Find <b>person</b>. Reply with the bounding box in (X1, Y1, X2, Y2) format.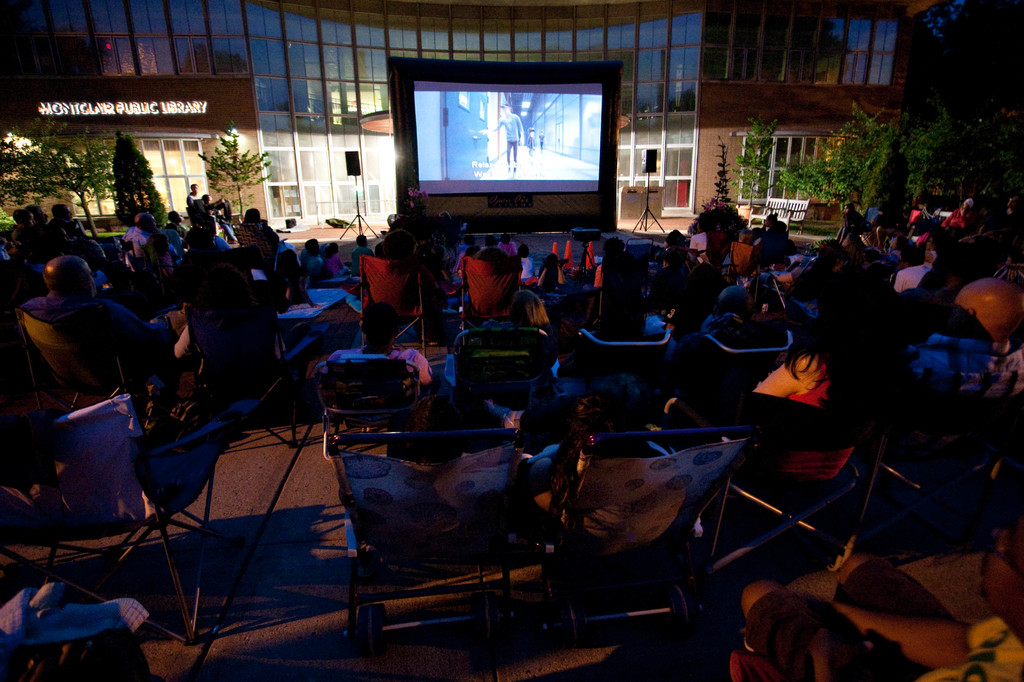
(452, 284, 554, 427).
